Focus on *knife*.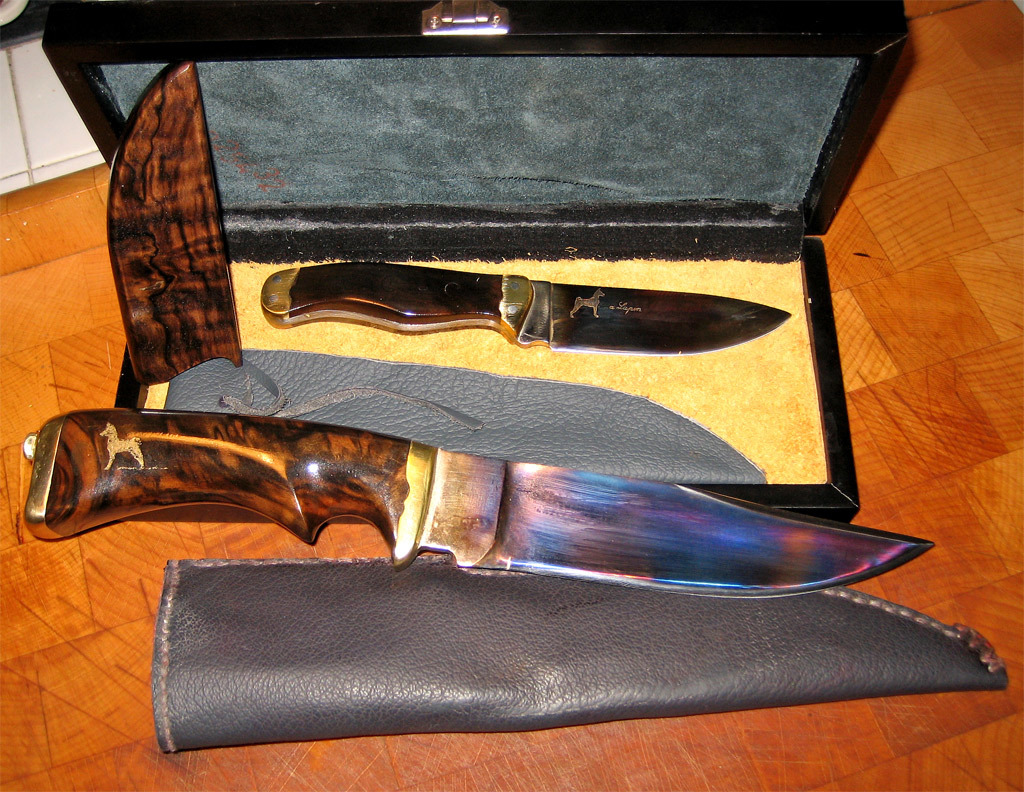
Focused at l=11, t=408, r=939, b=617.
